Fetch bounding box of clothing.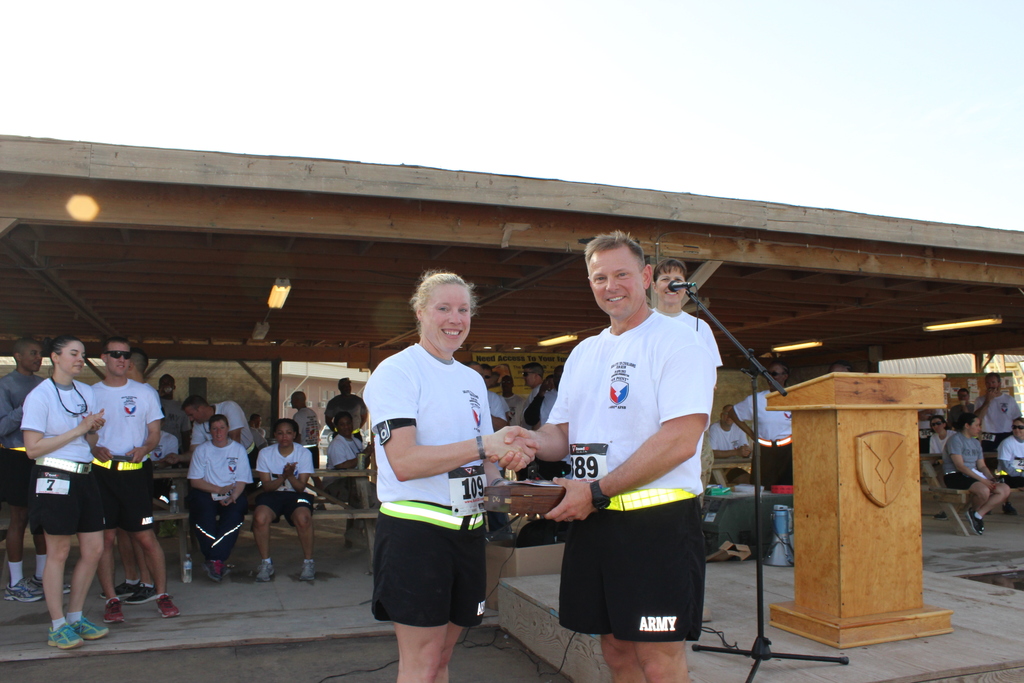
Bbox: [x1=191, y1=404, x2=256, y2=467].
